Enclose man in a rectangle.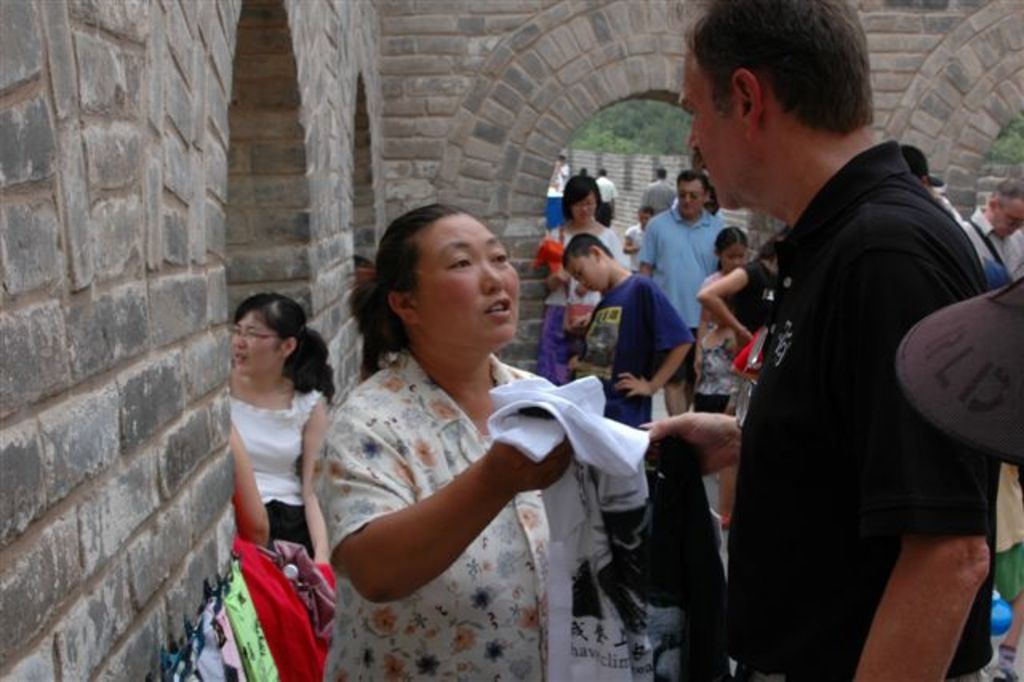
{"left": 587, "top": 166, "right": 616, "bottom": 226}.
